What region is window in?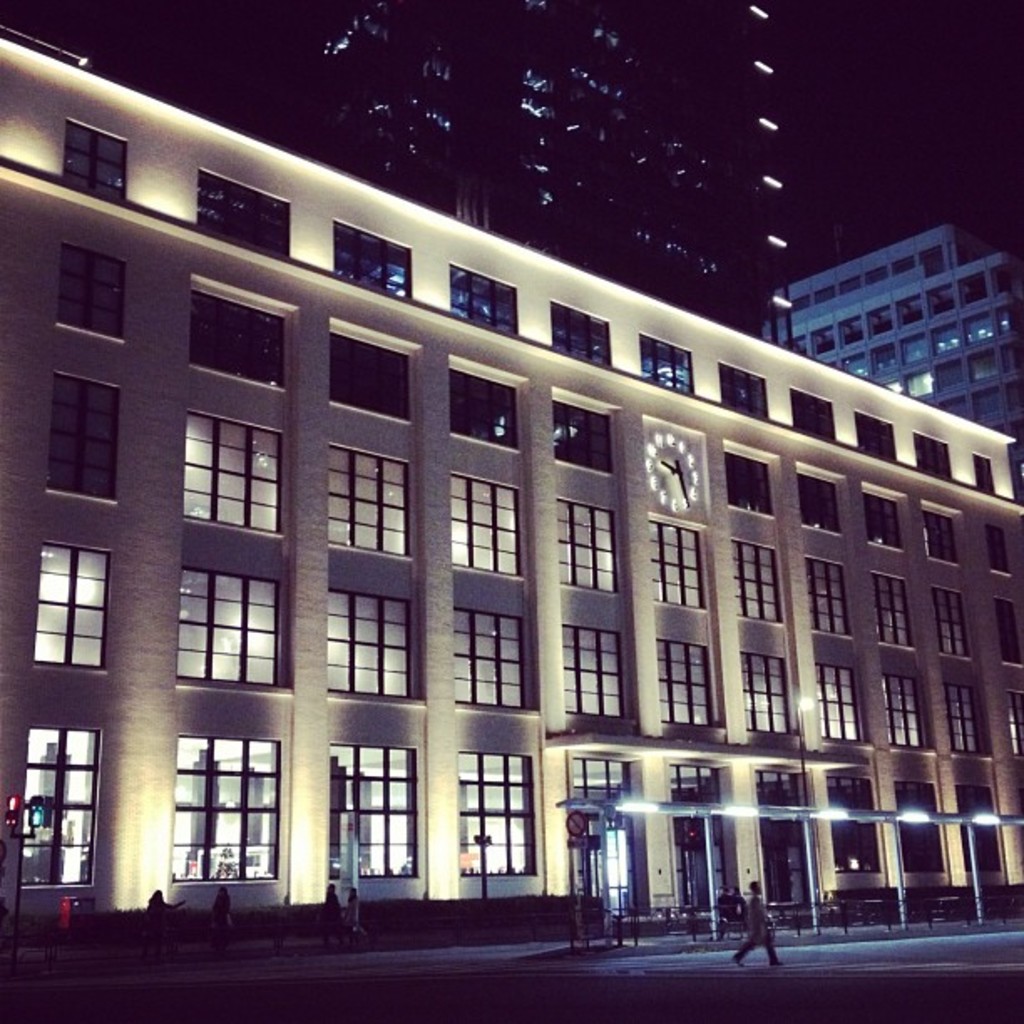
l=172, t=562, r=284, b=689.
